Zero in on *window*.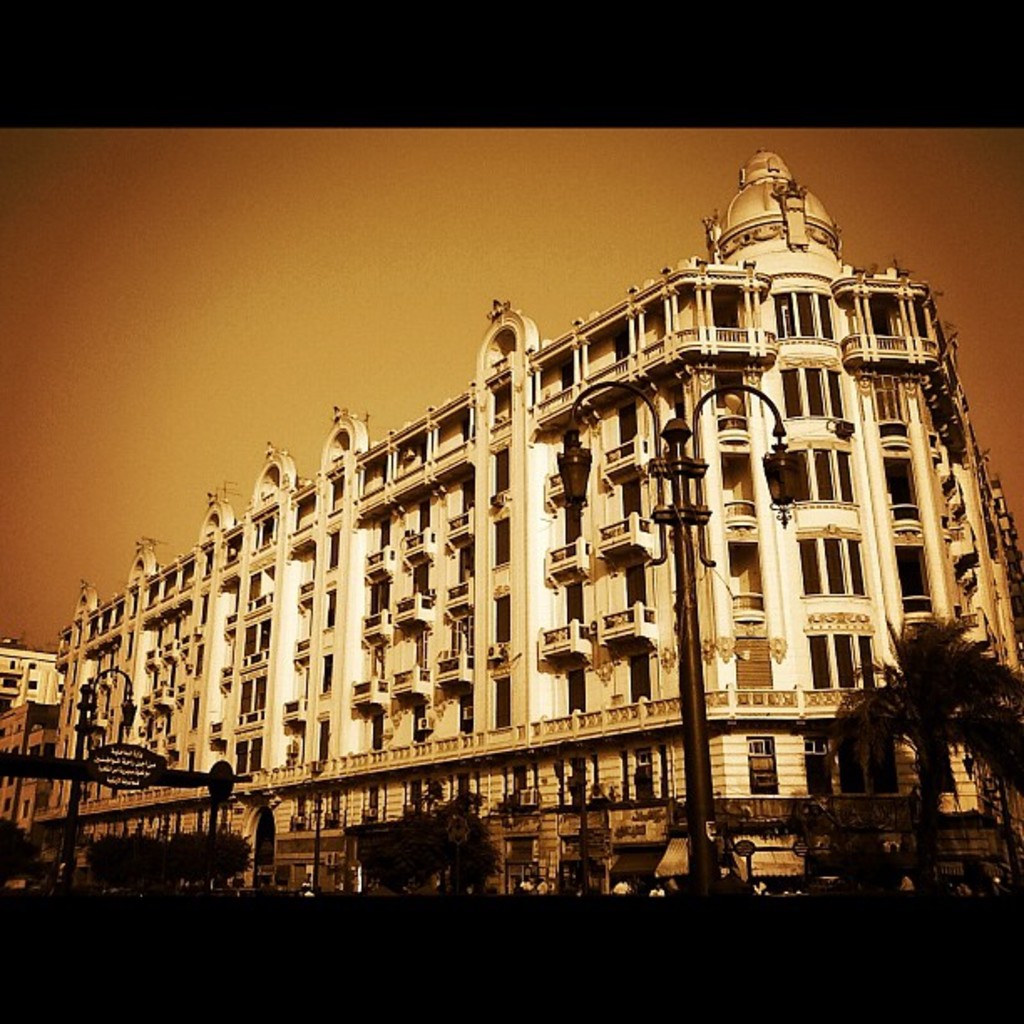
Zeroed in: {"x1": 803, "y1": 736, "x2": 833, "y2": 795}.
